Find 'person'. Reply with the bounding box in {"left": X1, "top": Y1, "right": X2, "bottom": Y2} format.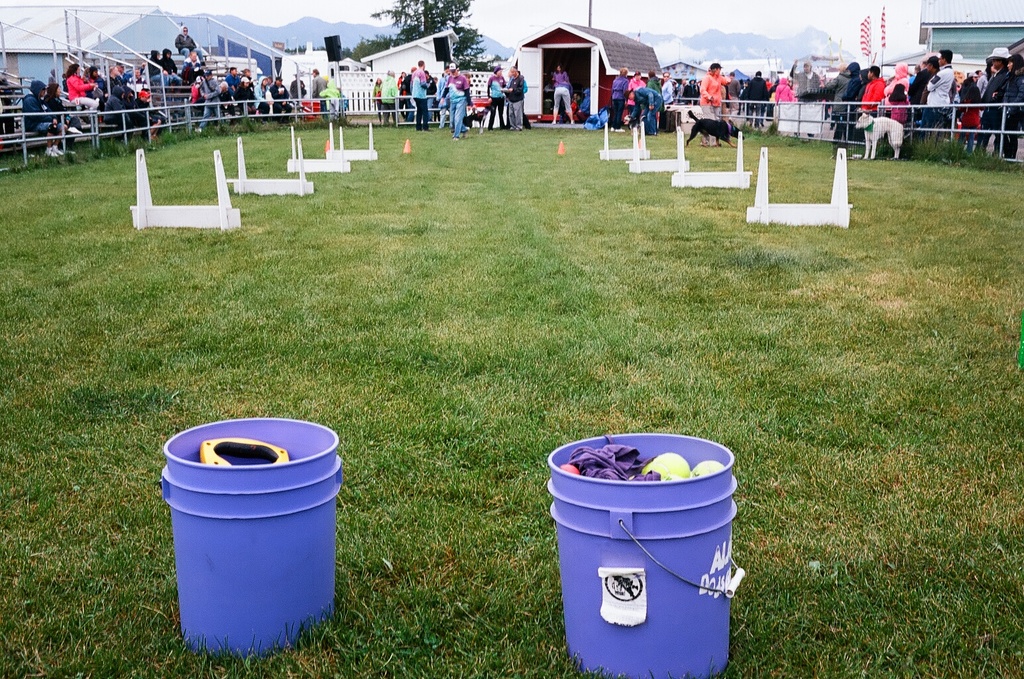
{"left": 508, "top": 70, "right": 530, "bottom": 128}.
